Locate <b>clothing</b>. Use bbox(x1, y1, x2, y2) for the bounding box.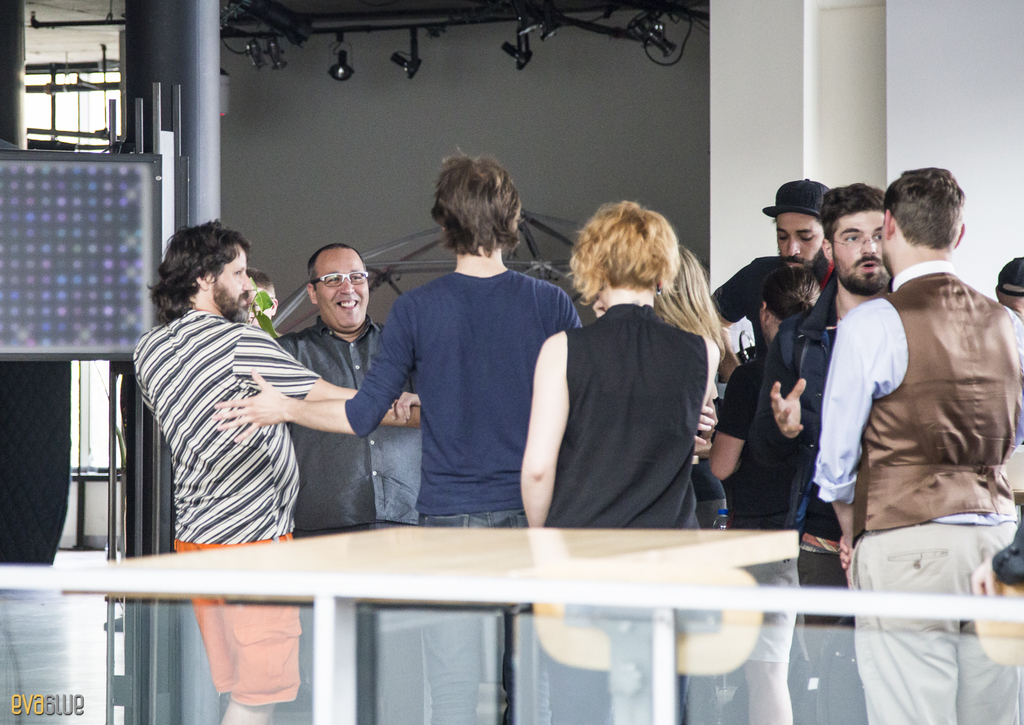
bbox(715, 347, 822, 666).
